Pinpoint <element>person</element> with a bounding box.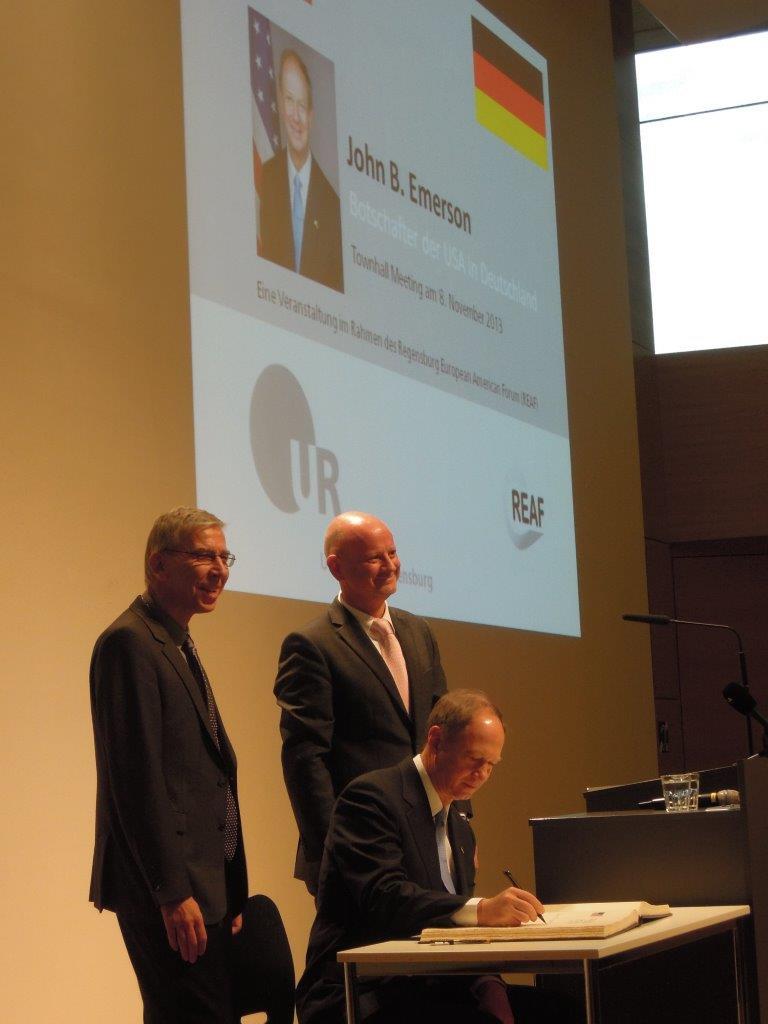
pyautogui.locateOnScreen(292, 695, 540, 1023).
